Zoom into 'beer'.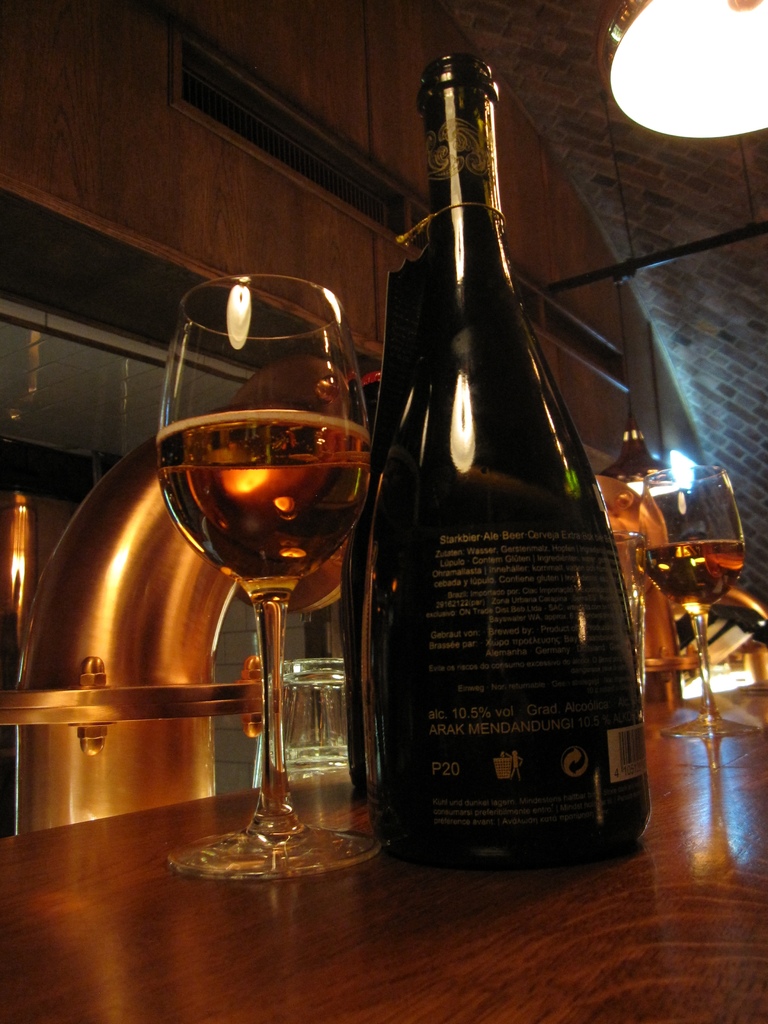
Zoom target: [369,52,652,865].
